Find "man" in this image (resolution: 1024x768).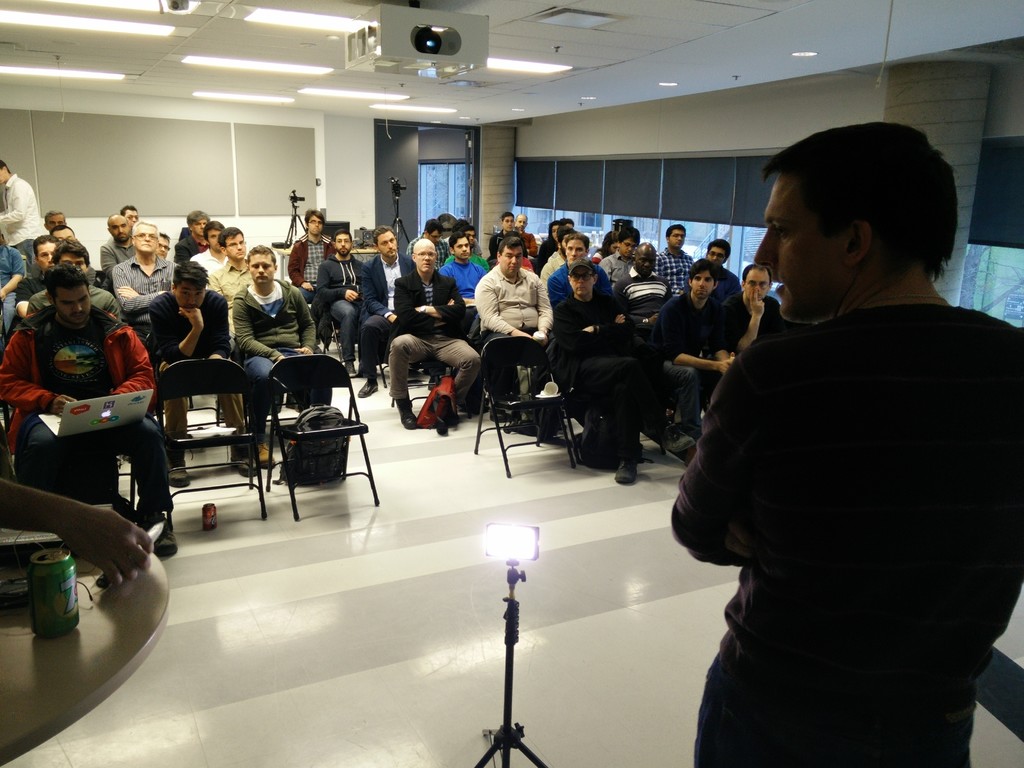
BBox(287, 206, 335, 317).
